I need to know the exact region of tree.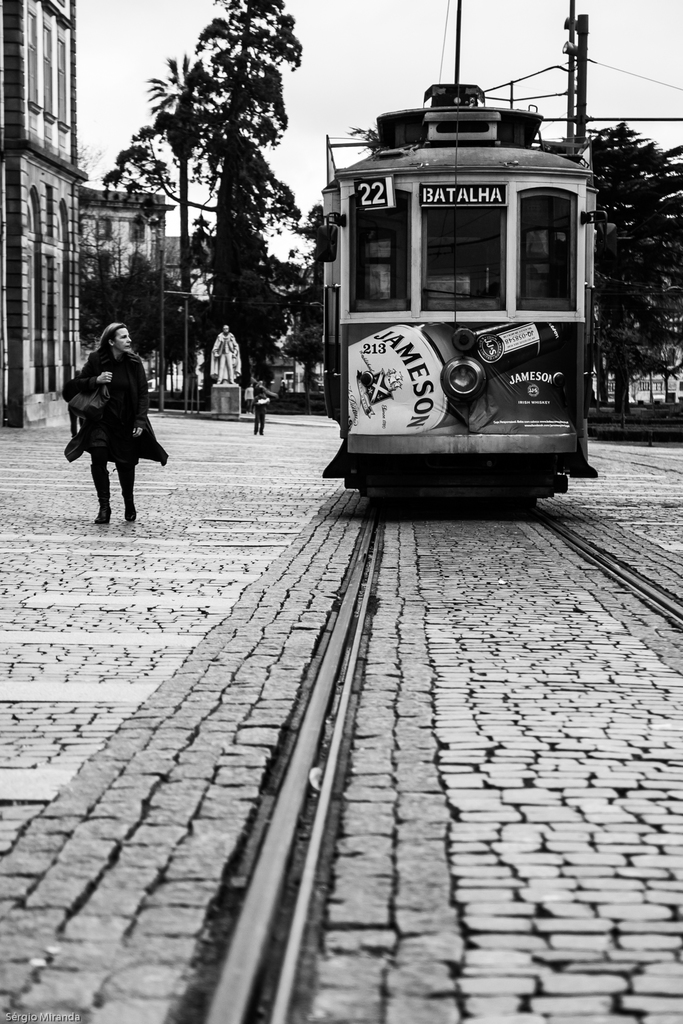
Region: [286, 199, 324, 423].
